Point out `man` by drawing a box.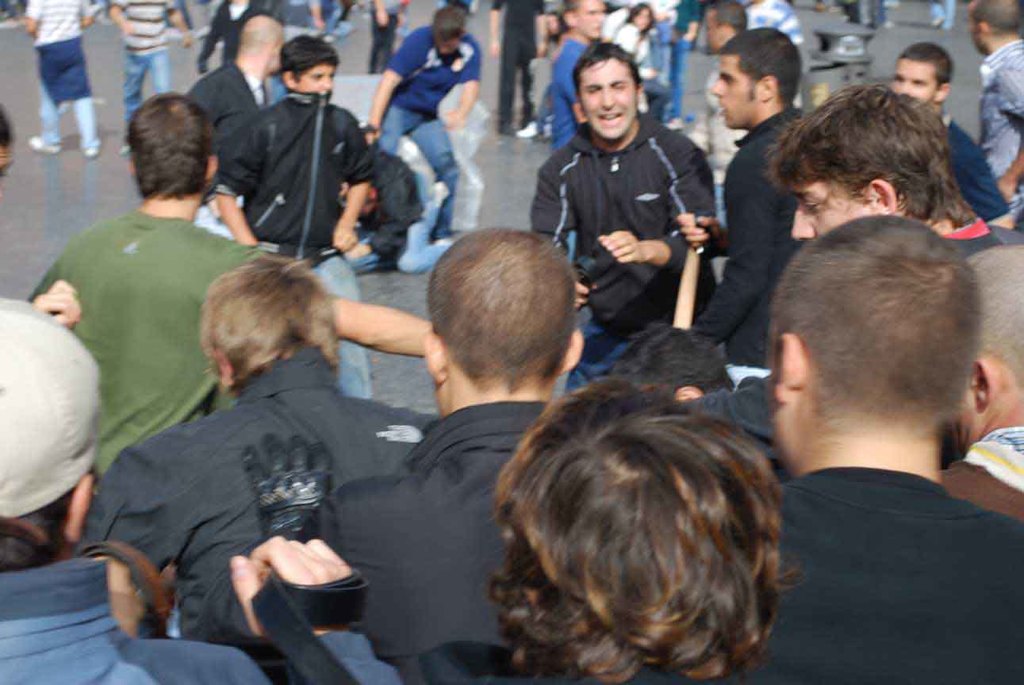
BBox(213, 36, 368, 397).
